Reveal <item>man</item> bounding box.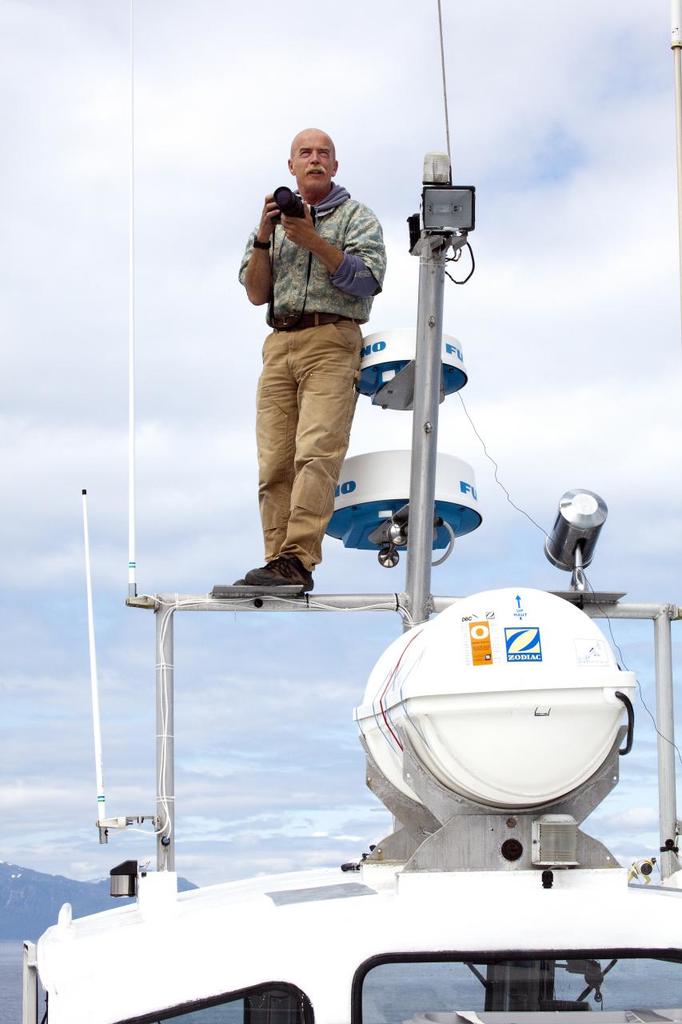
Revealed: <region>223, 122, 389, 609</region>.
